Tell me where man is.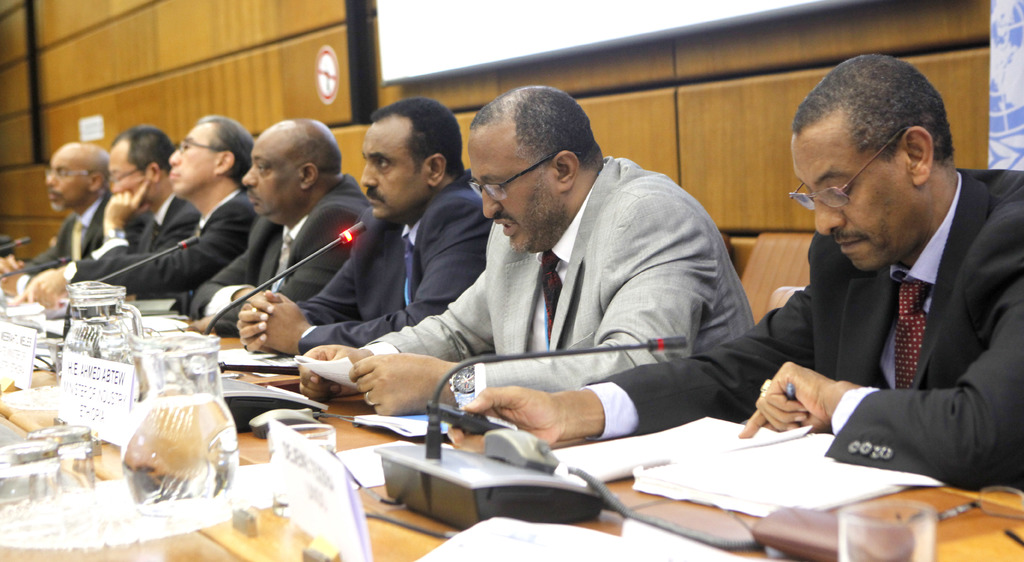
man is at pyautogui.locateOnScreen(442, 62, 1023, 508).
